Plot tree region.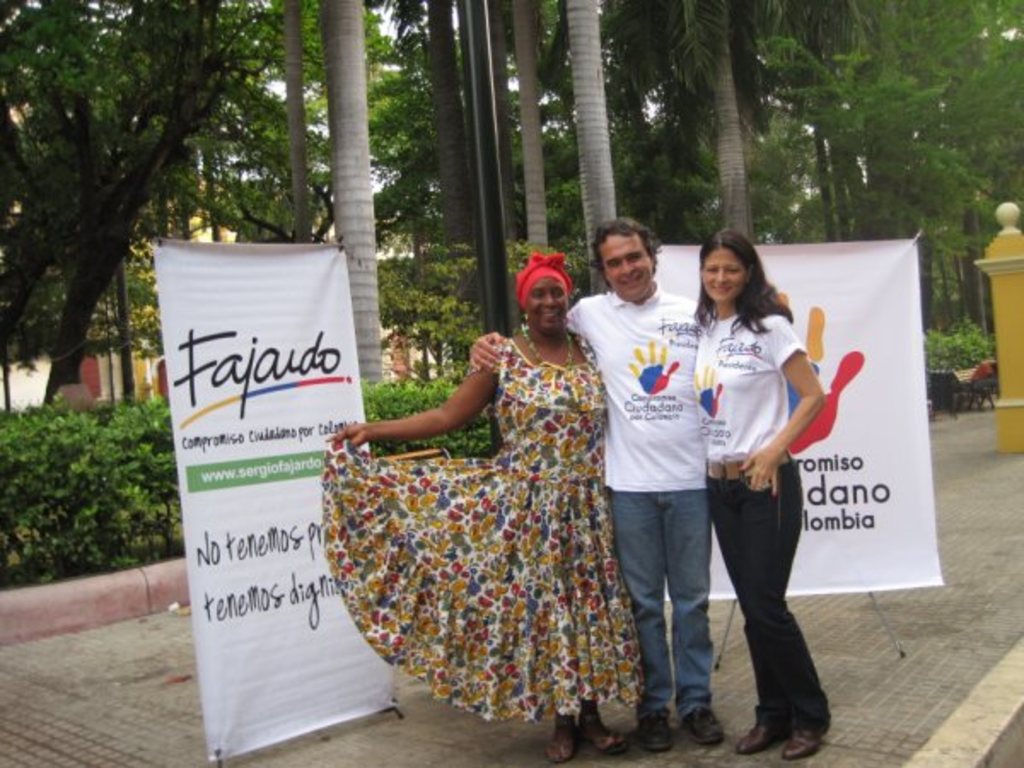
Plotted at pyautogui.locateOnScreen(9, 20, 305, 370).
